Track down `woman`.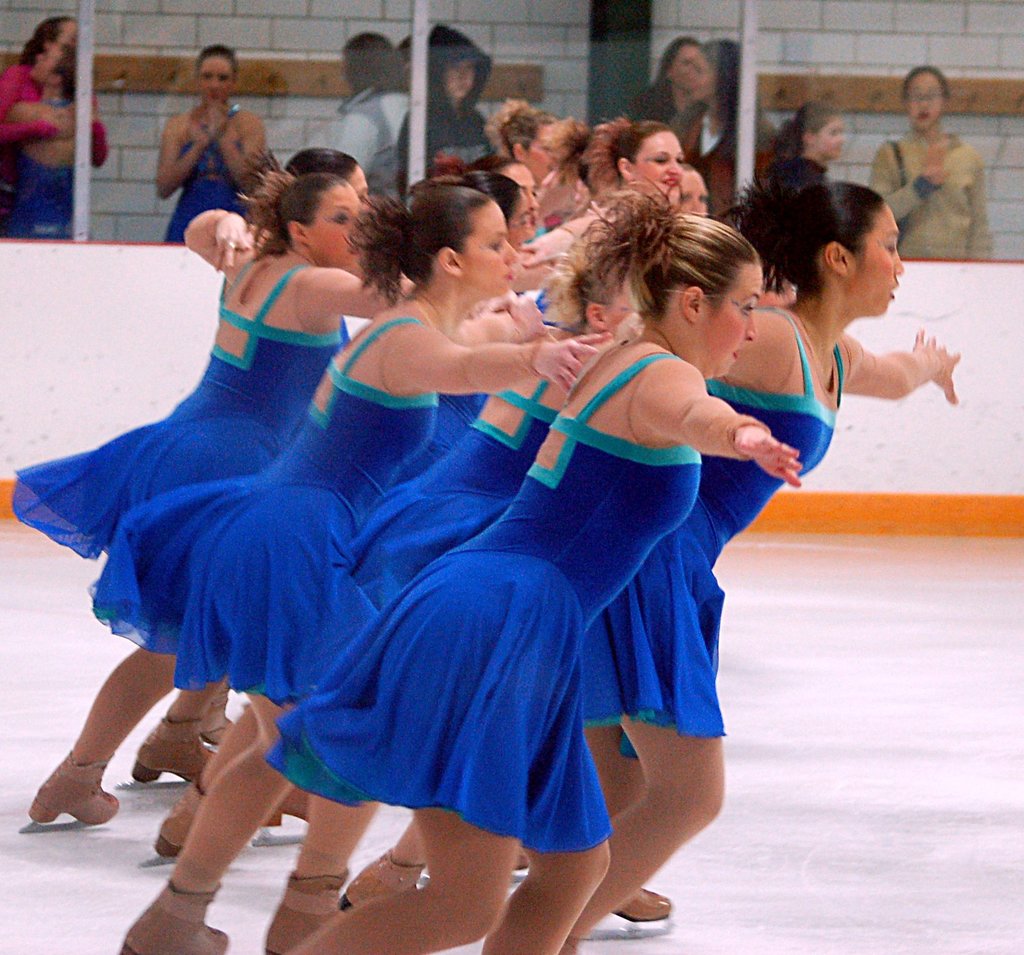
Tracked to pyautogui.locateOnScreen(674, 33, 772, 222).
